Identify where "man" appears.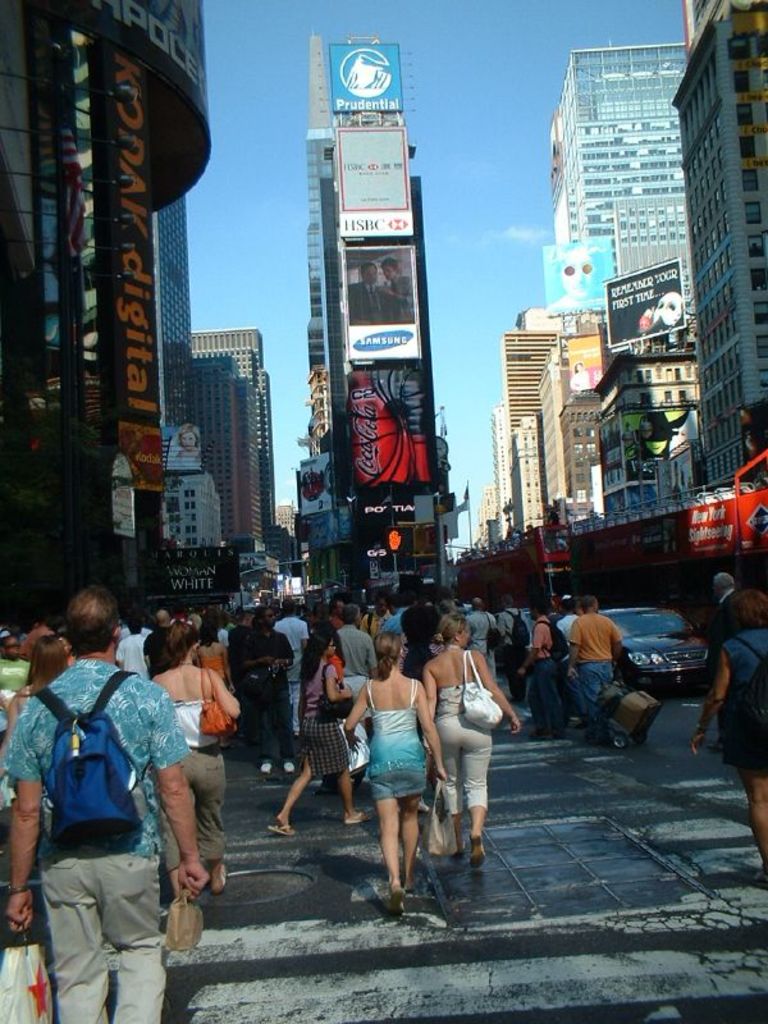
Appears at 14:586:202:1023.
